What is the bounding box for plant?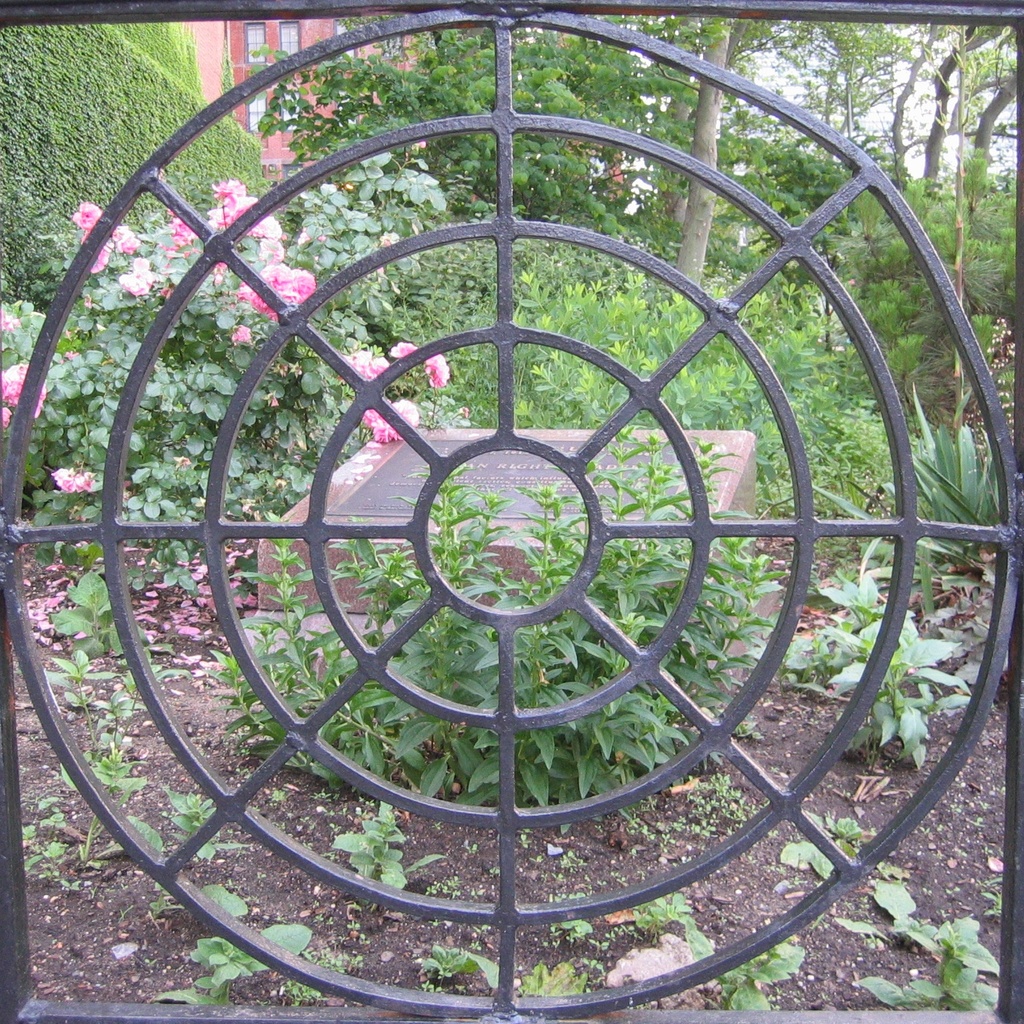
<region>3, 160, 439, 612</region>.
